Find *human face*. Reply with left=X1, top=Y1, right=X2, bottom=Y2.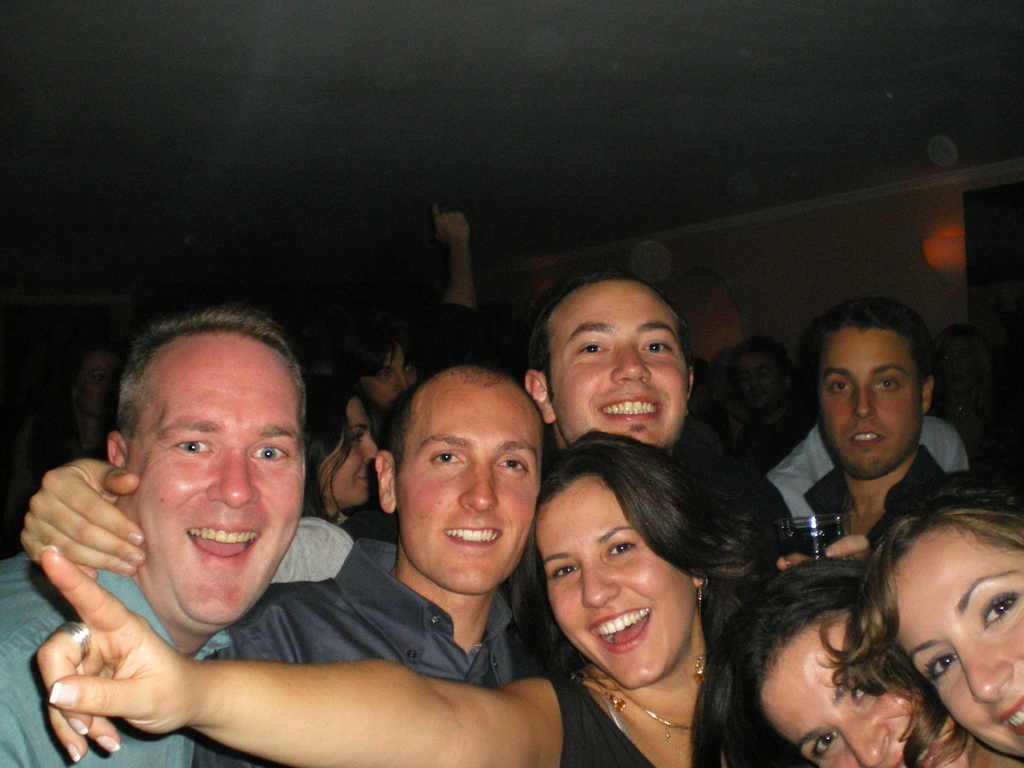
left=893, top=529, right=1023, bottom=760.
